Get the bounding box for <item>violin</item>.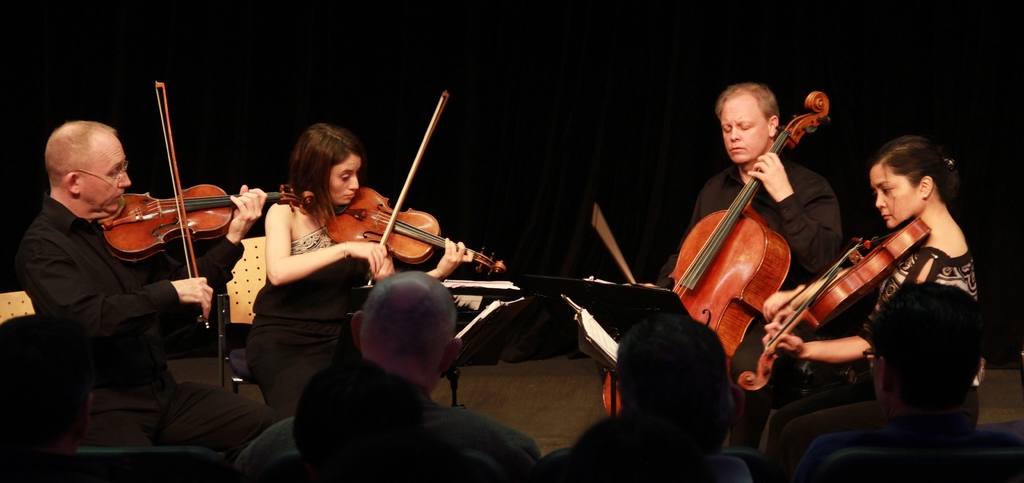
{"x1": 317, "y1": 92, "x2": 512, "y2": 291}.
